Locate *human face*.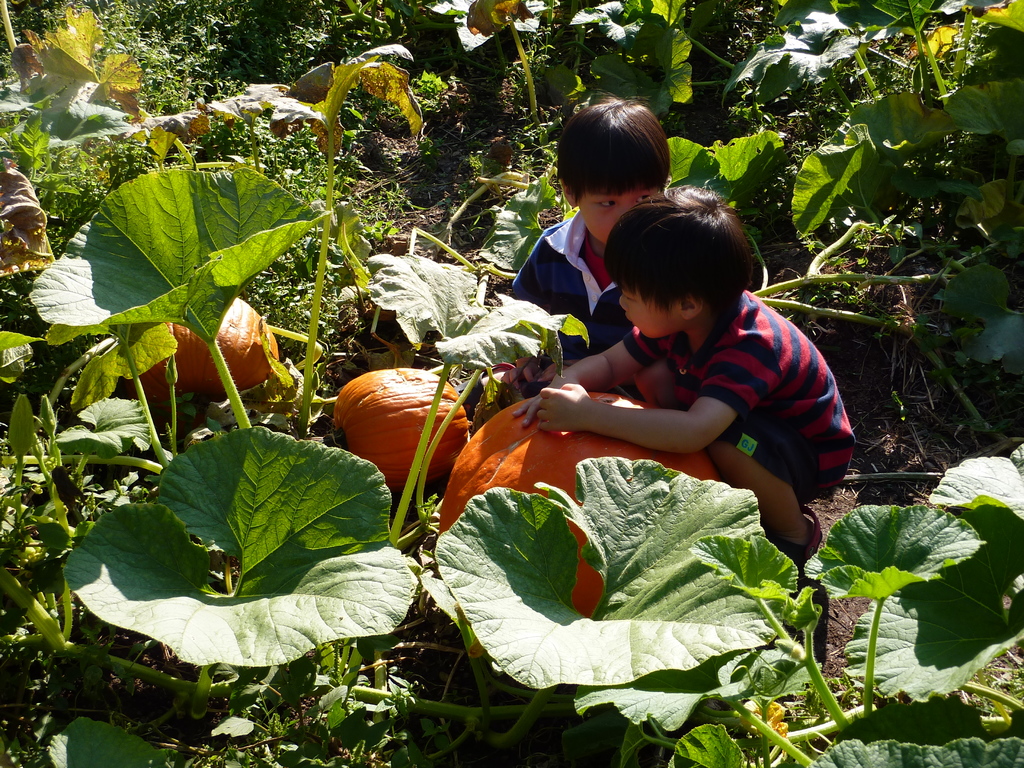
Bounding box: (left=578, top=195, right=662, bottom=247).
